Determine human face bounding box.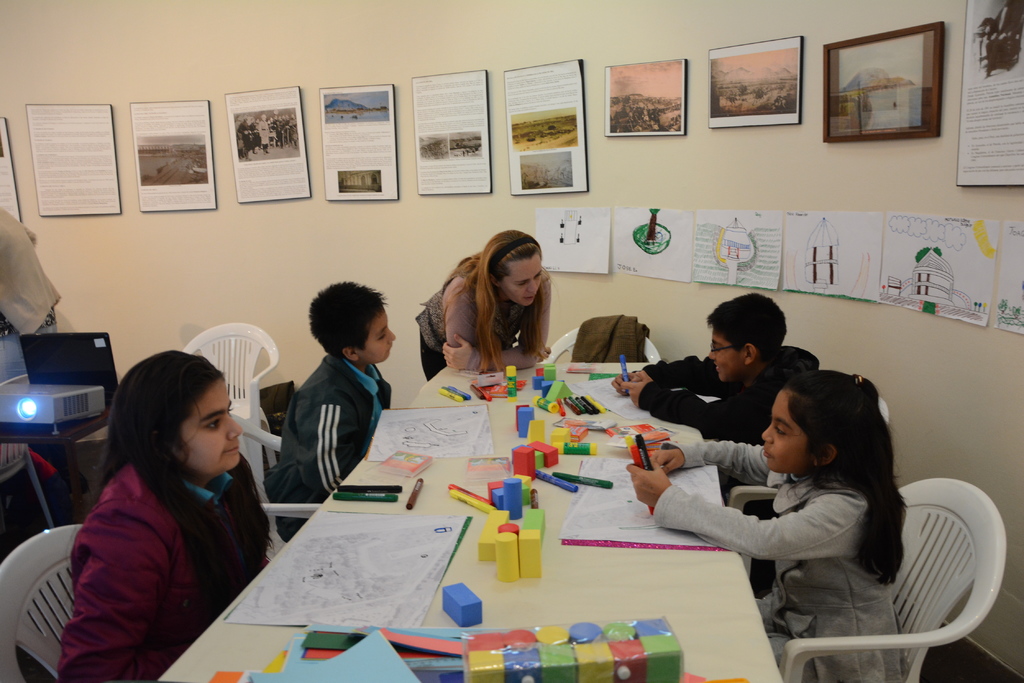
Determined: detection(361, 312, 394, 364).
